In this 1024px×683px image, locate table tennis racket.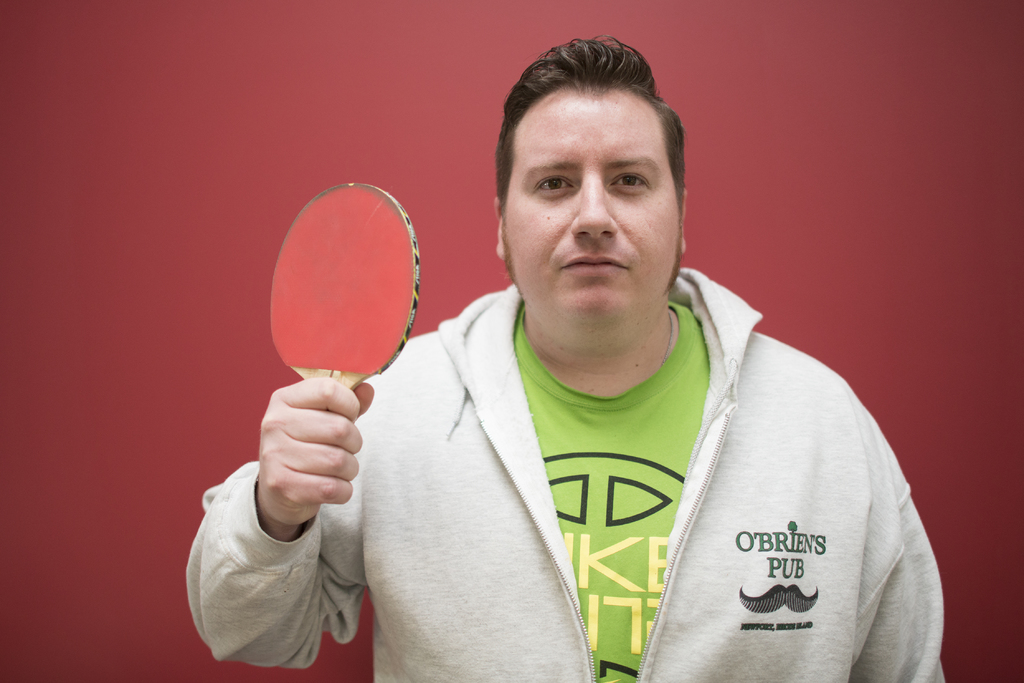
Bounding box: 268 180 421 388.
